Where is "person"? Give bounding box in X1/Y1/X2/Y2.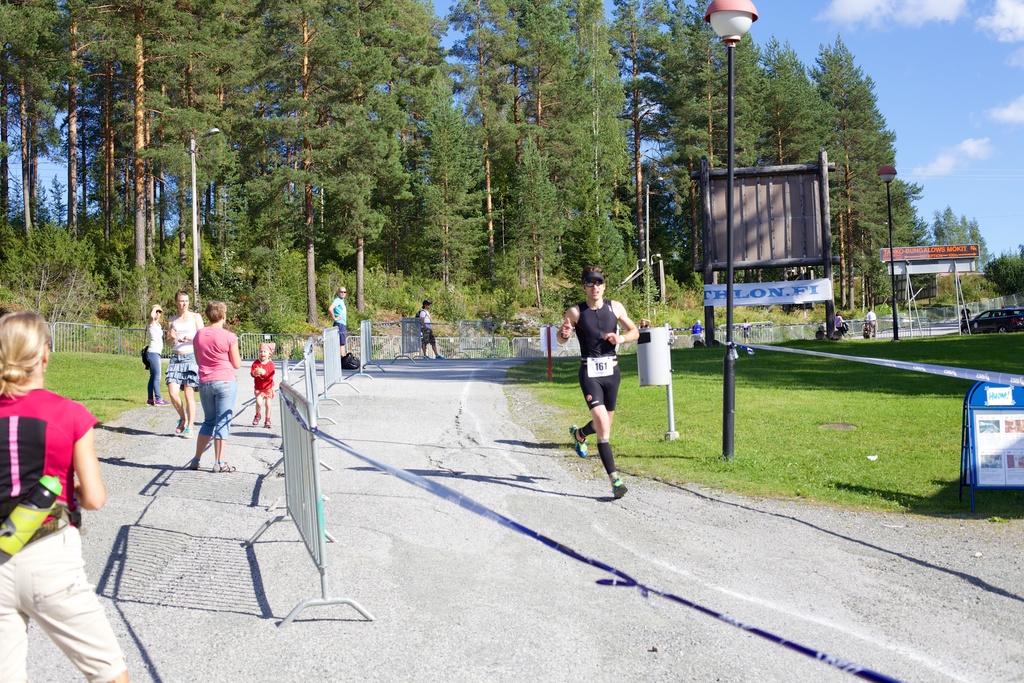
865/308/879/339.
